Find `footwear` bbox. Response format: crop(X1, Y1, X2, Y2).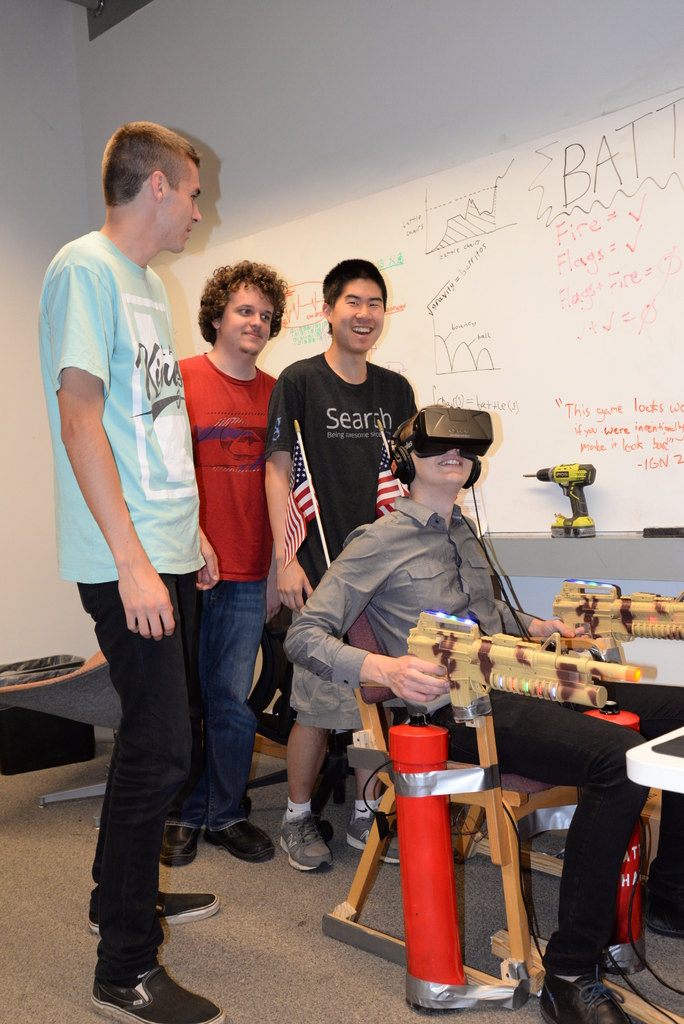
crop(272, 803, 339, 882).
